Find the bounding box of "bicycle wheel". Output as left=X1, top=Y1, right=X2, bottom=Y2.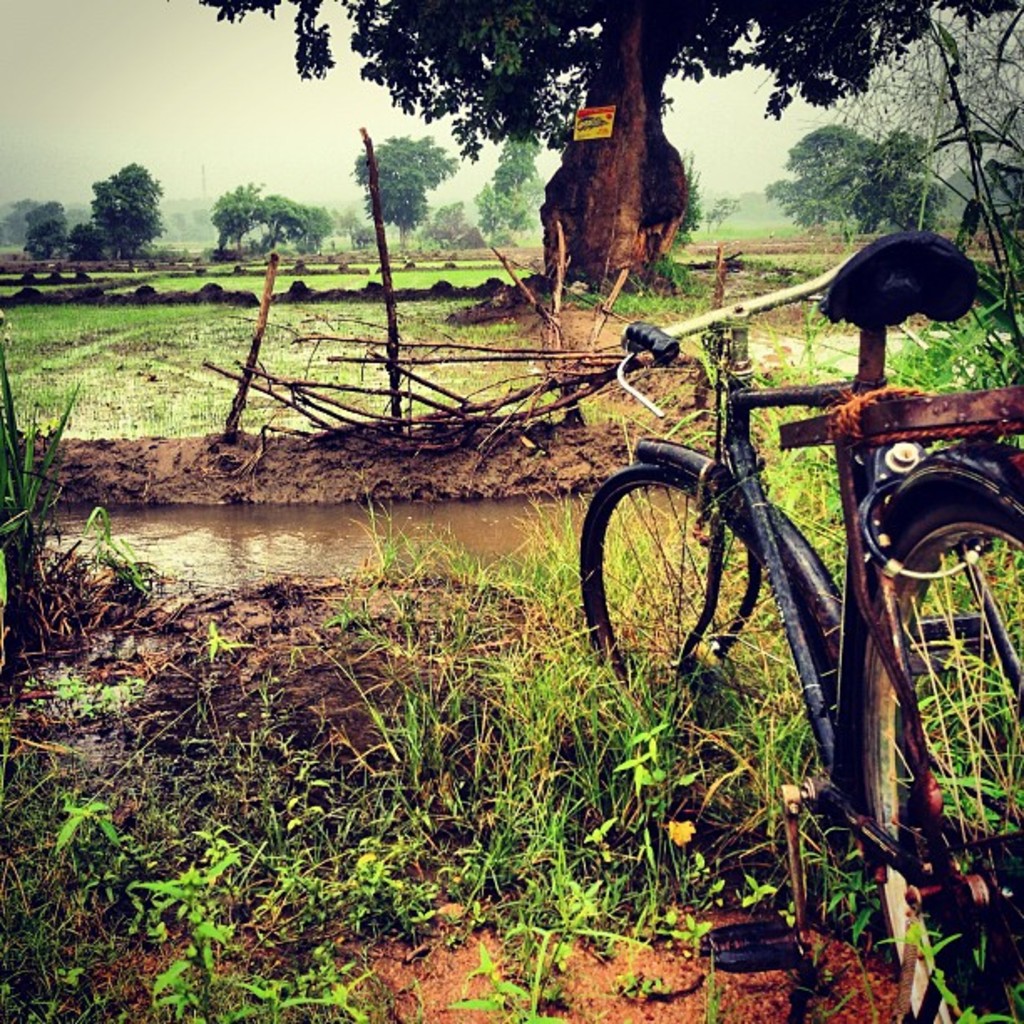
left=569, top=440, right=776, bottom=716.
